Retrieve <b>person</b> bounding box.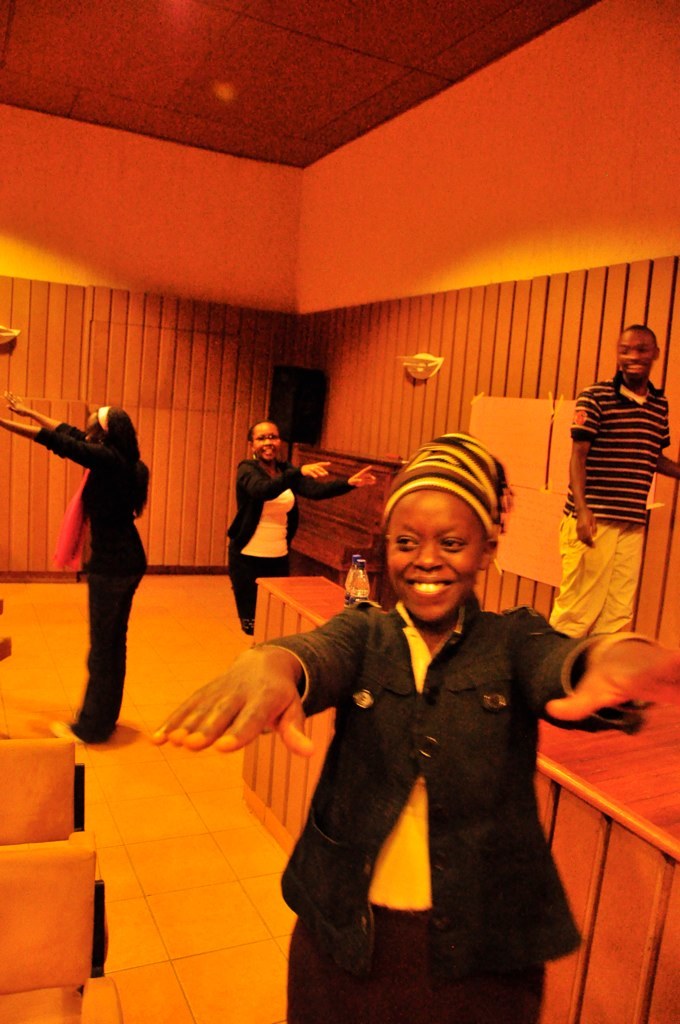
Bounding box: pyautogui.locateOnScreen(224, 416, 380, 634).
